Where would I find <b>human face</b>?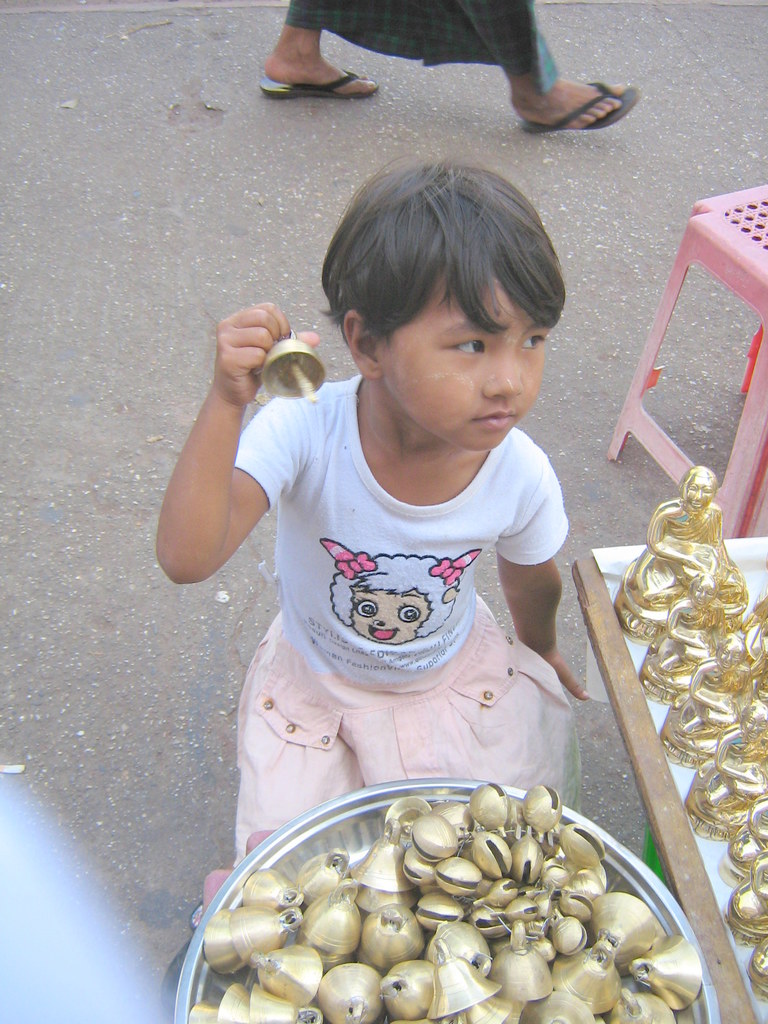
At 387:273:577:457.
